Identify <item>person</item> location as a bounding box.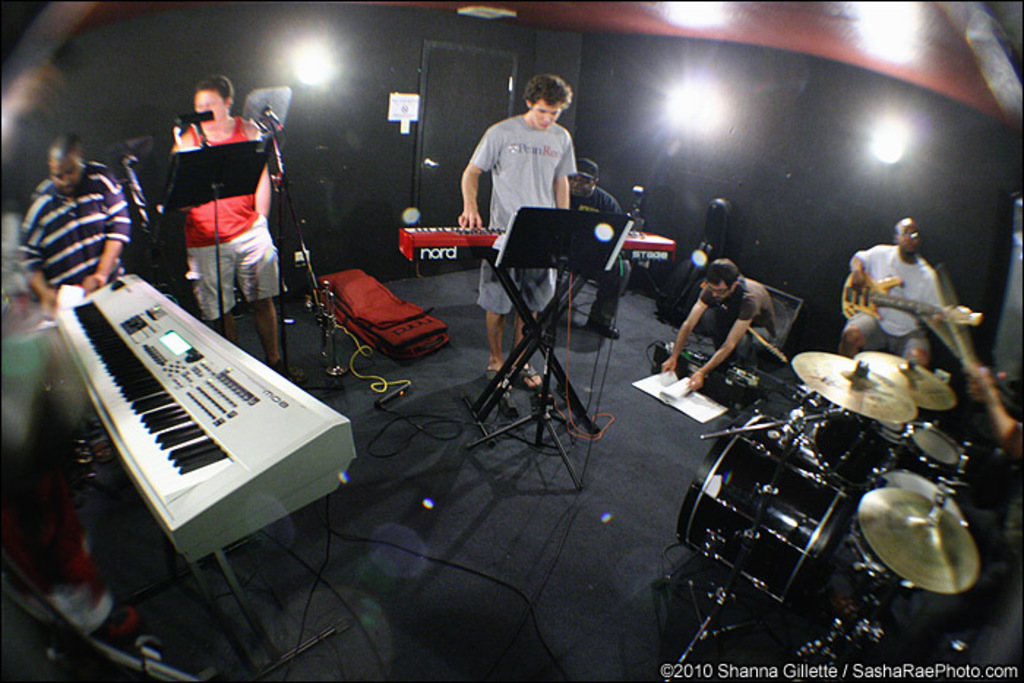
left=121, top=154, right=155, bottom=256.
